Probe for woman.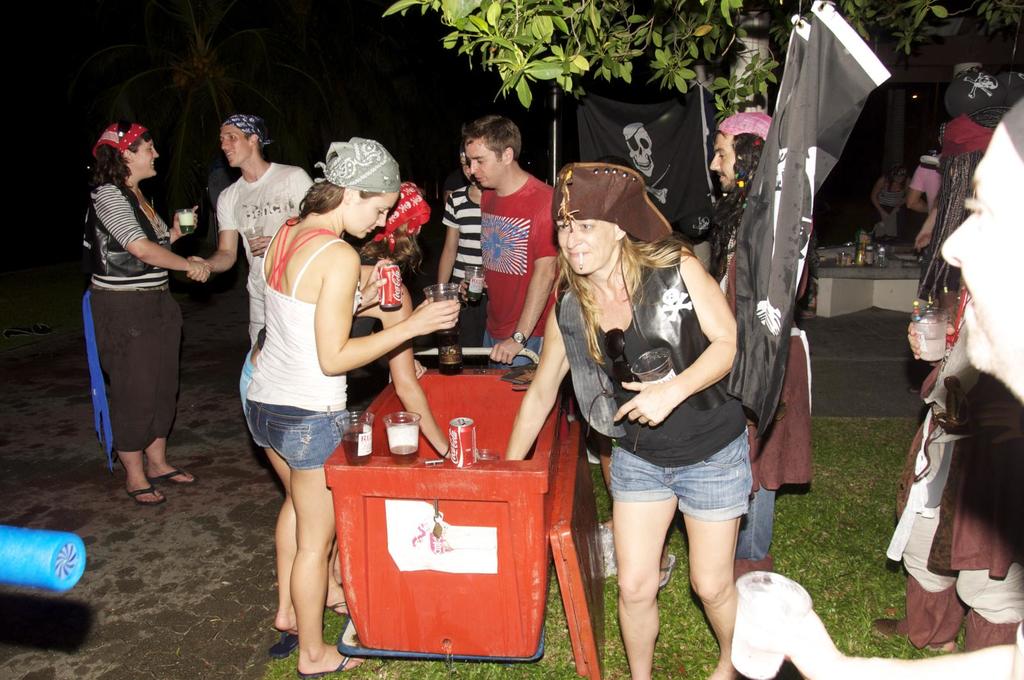
Probe result: 77/111/202/528.
